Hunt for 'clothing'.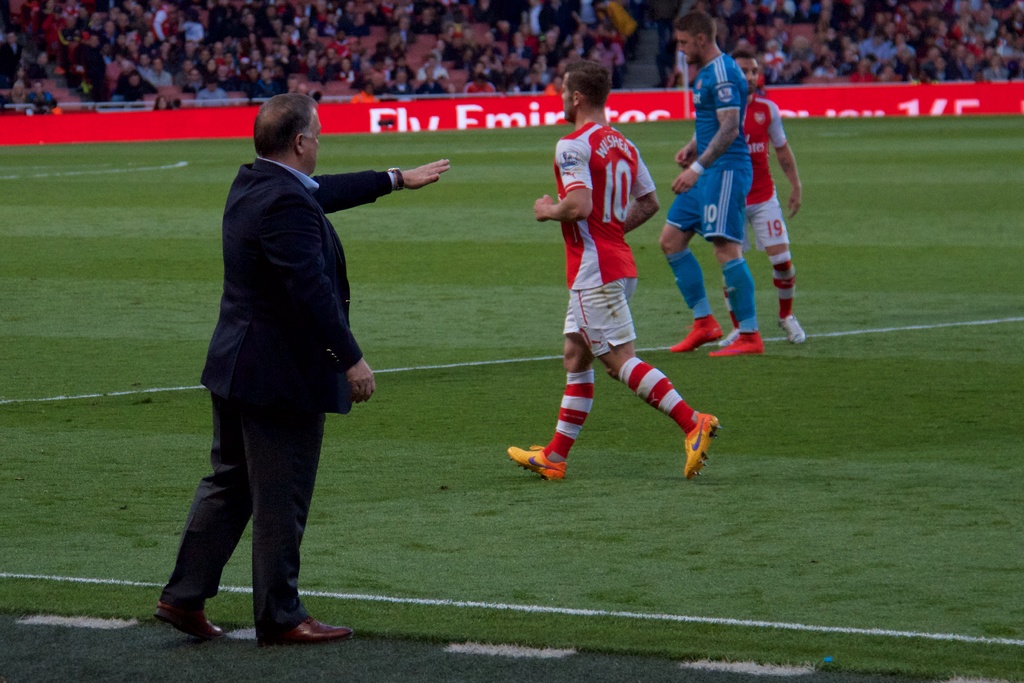
Hunted down at box(552, 120, 649, 372).
